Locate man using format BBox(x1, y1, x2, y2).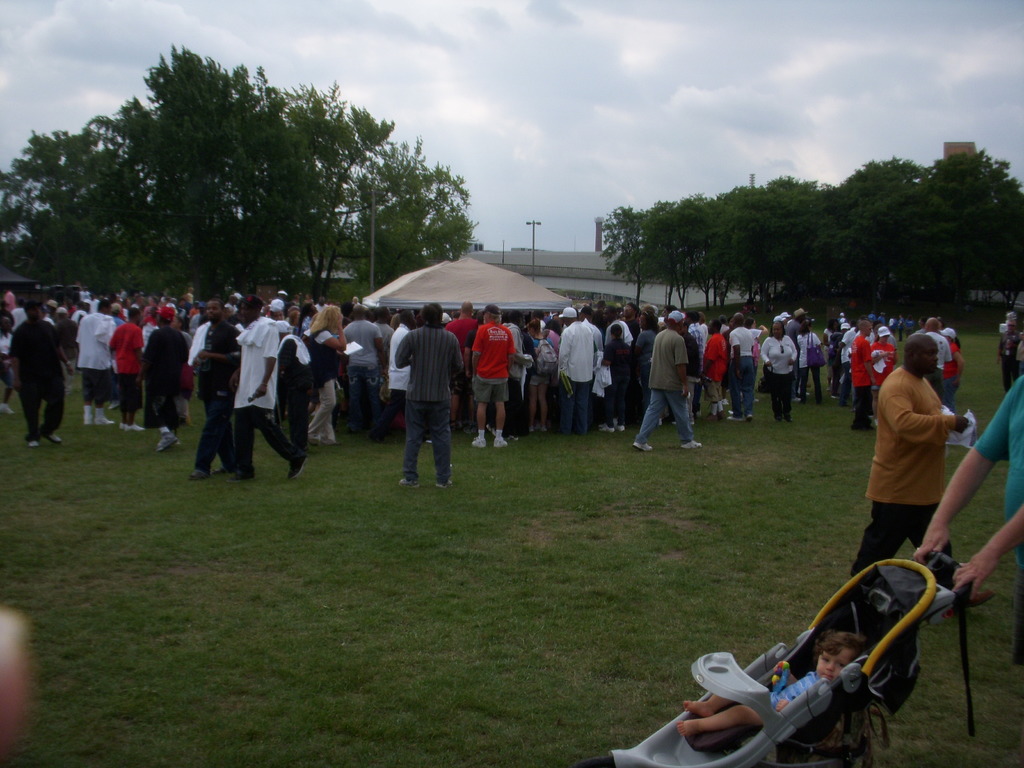
BBox(497, 307, 536, 431).
